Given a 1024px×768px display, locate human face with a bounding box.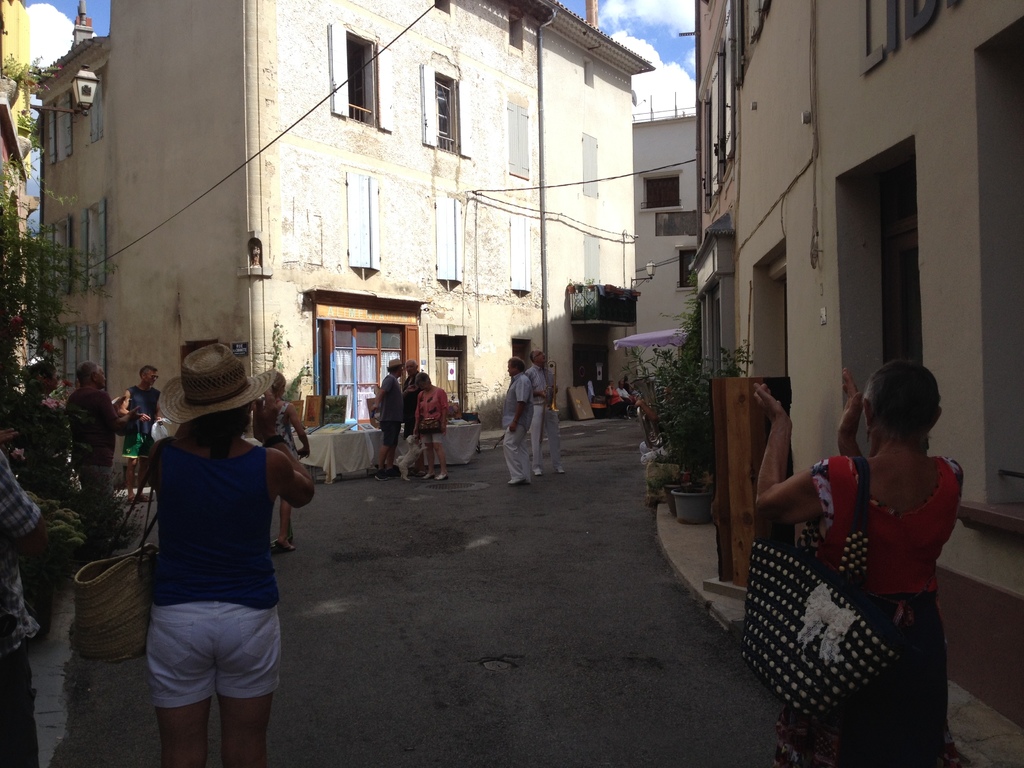
Located: [618, 382, 624, 386].
